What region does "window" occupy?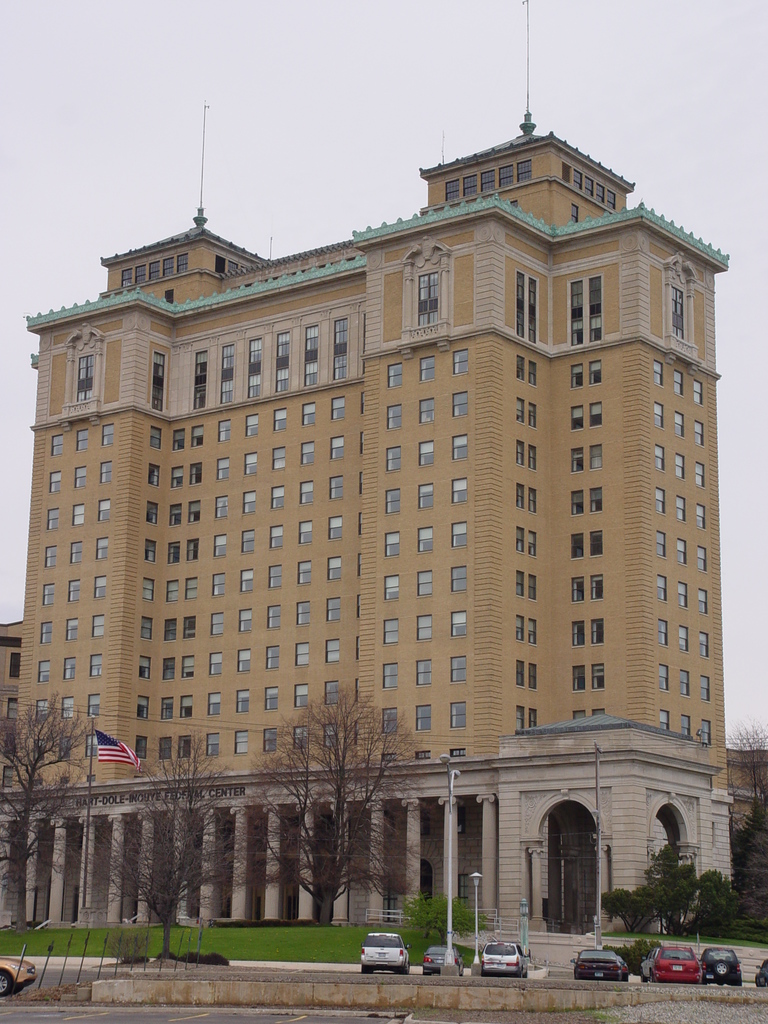
[268, 524, 284, 548].
